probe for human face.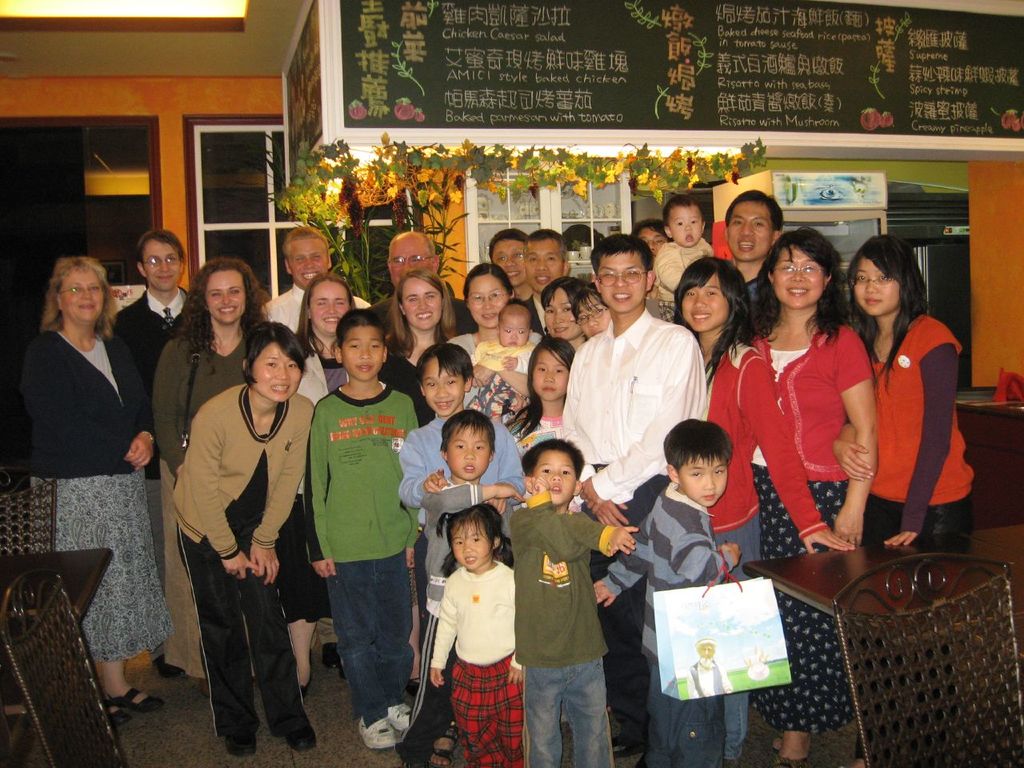
Probe result: (697,640,717,662).
